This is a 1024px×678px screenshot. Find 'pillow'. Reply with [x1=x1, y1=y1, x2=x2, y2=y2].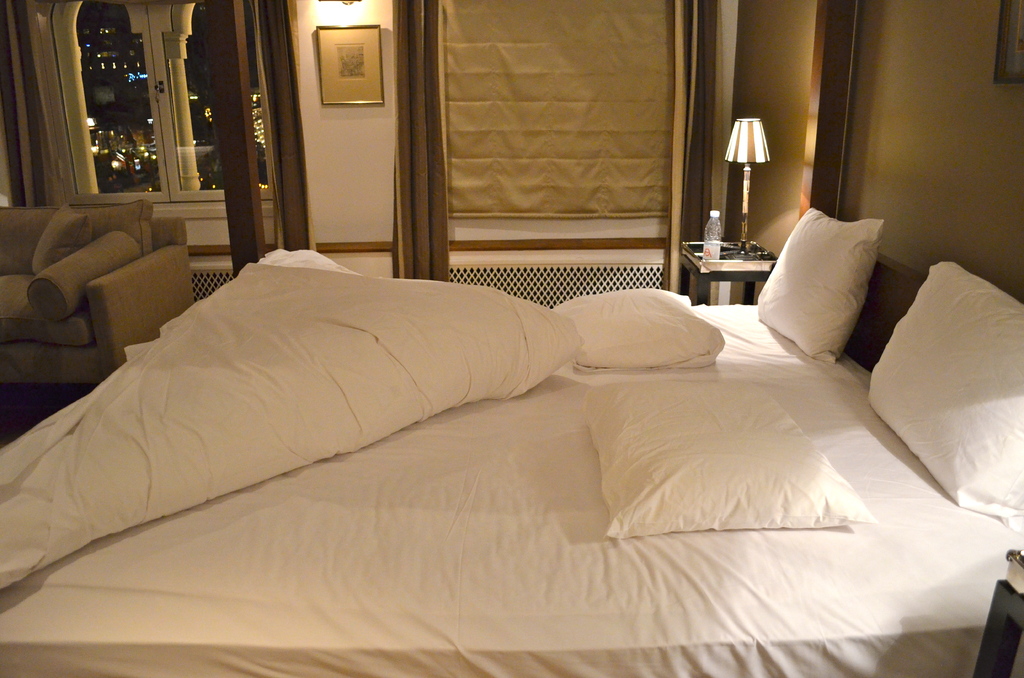
[x1=549, y1=290, x2=721, y2=357].
